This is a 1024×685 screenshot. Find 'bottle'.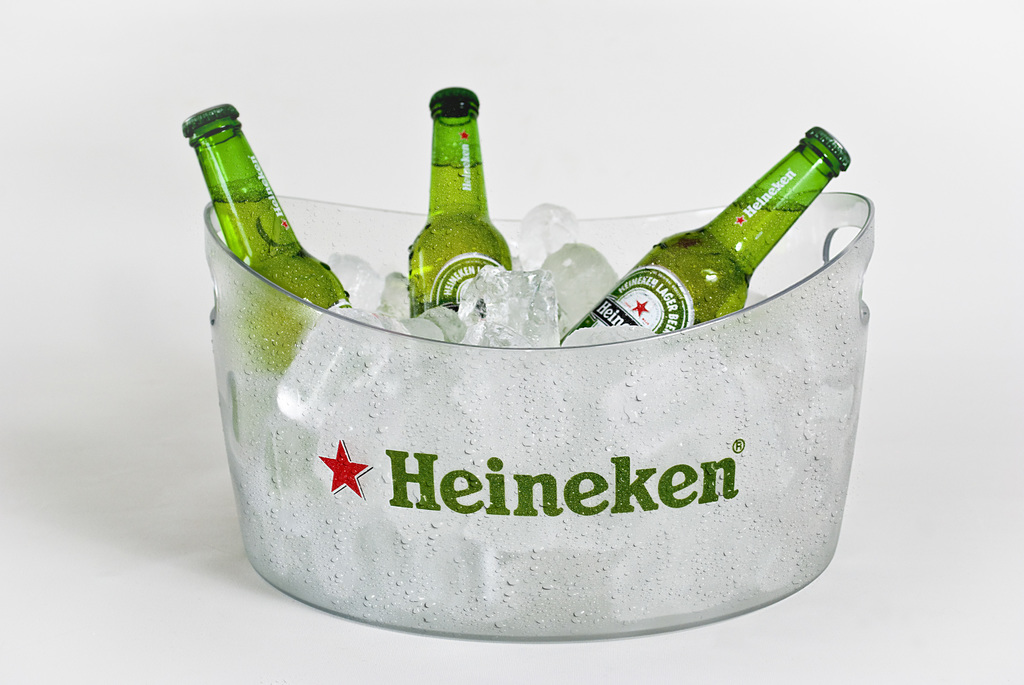
Bounding box: bbox=(404, 81, 513, 317).
